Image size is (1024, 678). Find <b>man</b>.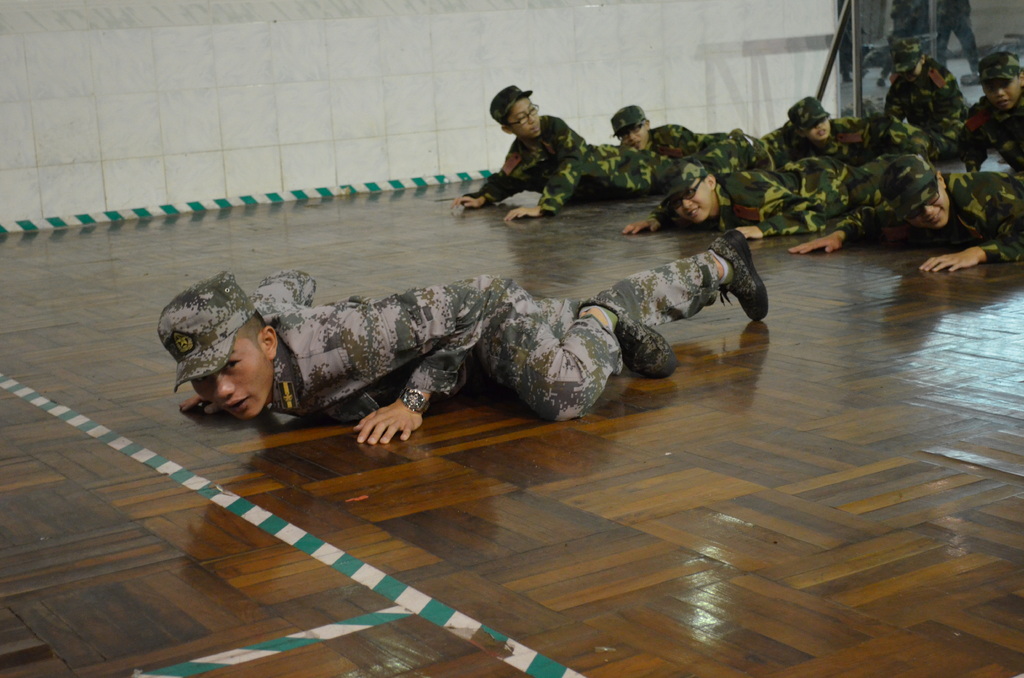
{"left": 762, "top": 103, "right": 900, "bottom": 166}.
